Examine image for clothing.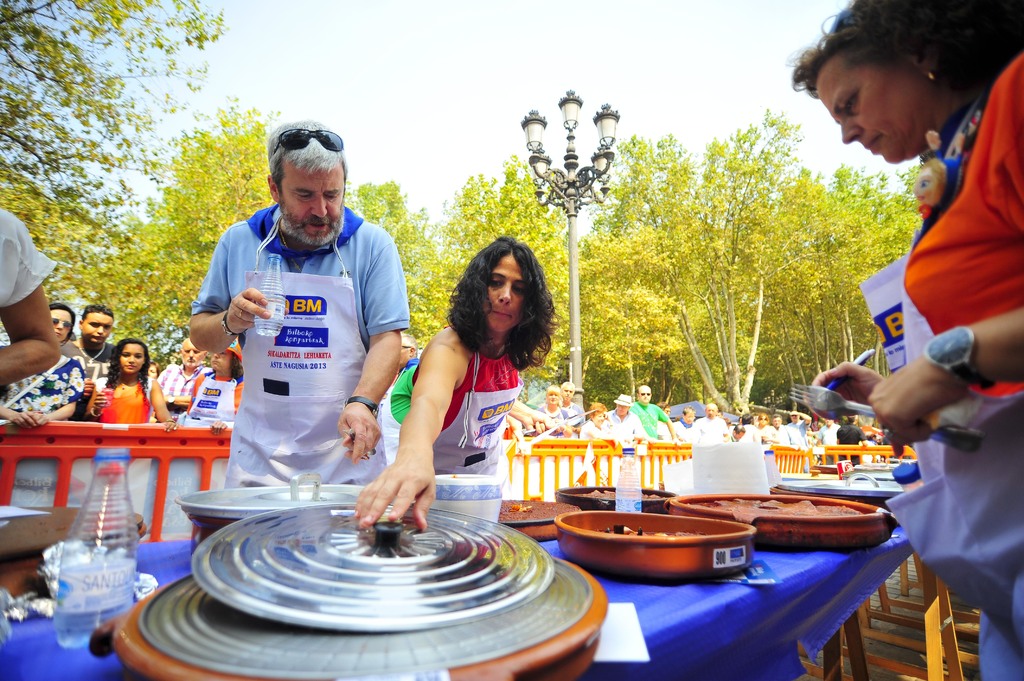
Examination result: (188,186,403,488).
